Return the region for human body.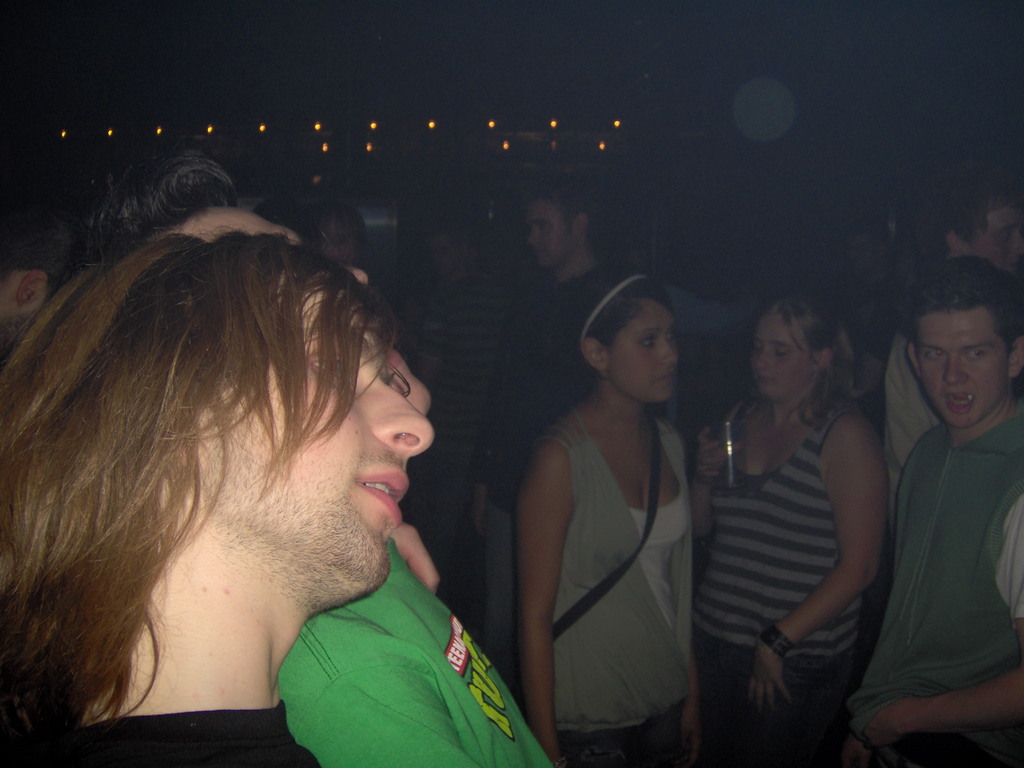
<region>0, 532, 318, 767</region>.
